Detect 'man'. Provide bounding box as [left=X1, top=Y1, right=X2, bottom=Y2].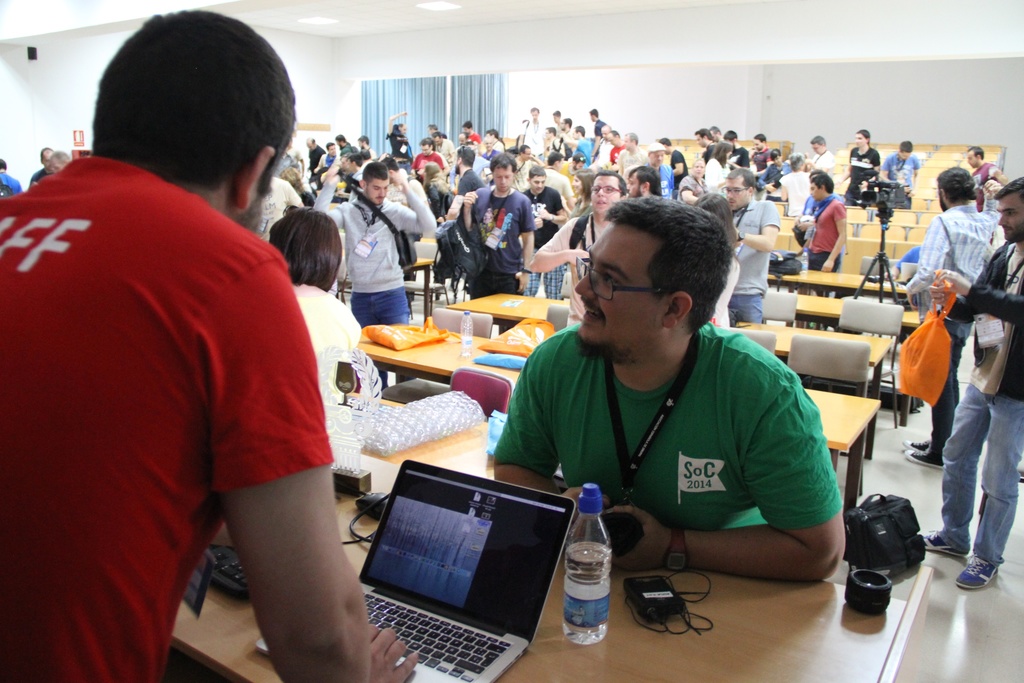
[left=360, top=135, right=376, bottom=158].
